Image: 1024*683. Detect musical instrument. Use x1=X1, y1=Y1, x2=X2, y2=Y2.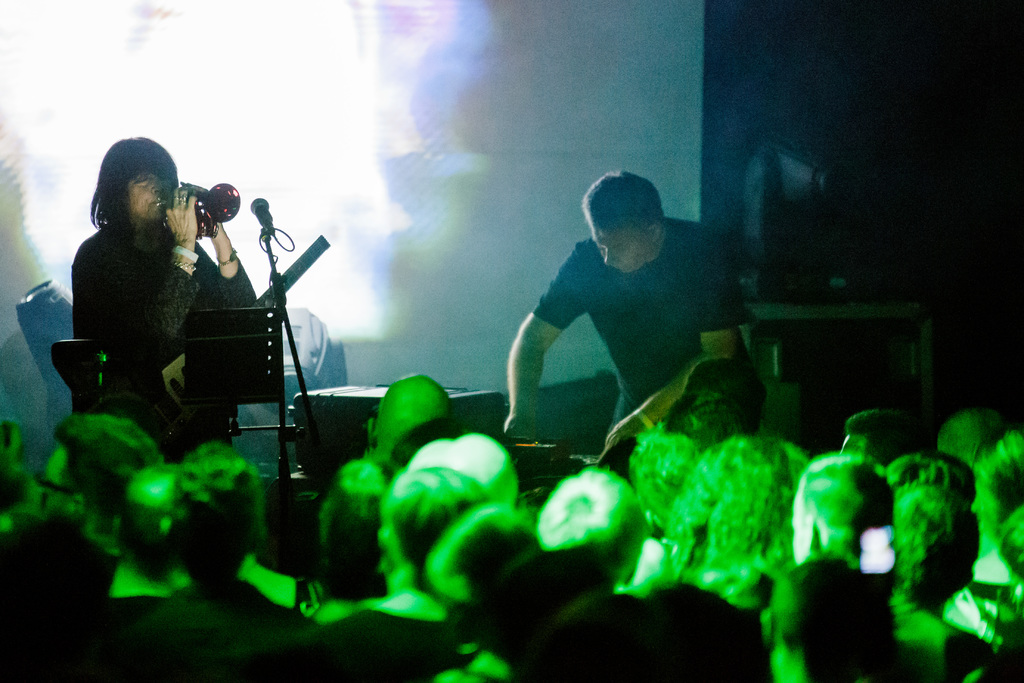
x1=147, y1=185, x2=245, y2=247.
